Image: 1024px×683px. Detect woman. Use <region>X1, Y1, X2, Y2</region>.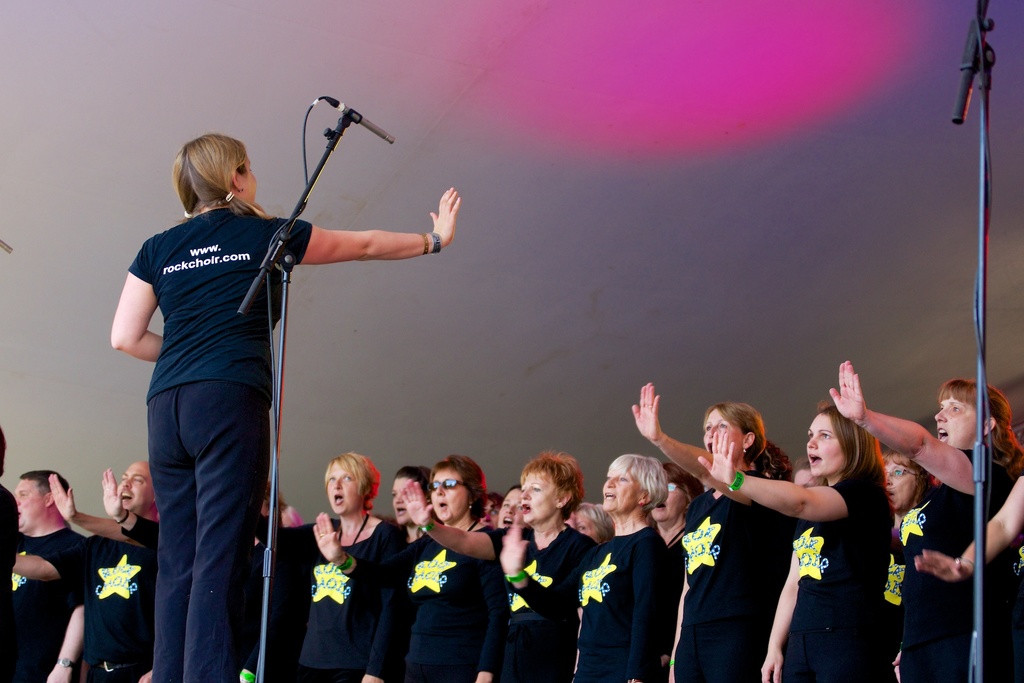
<region>270, 456, 393, 682</region>.
